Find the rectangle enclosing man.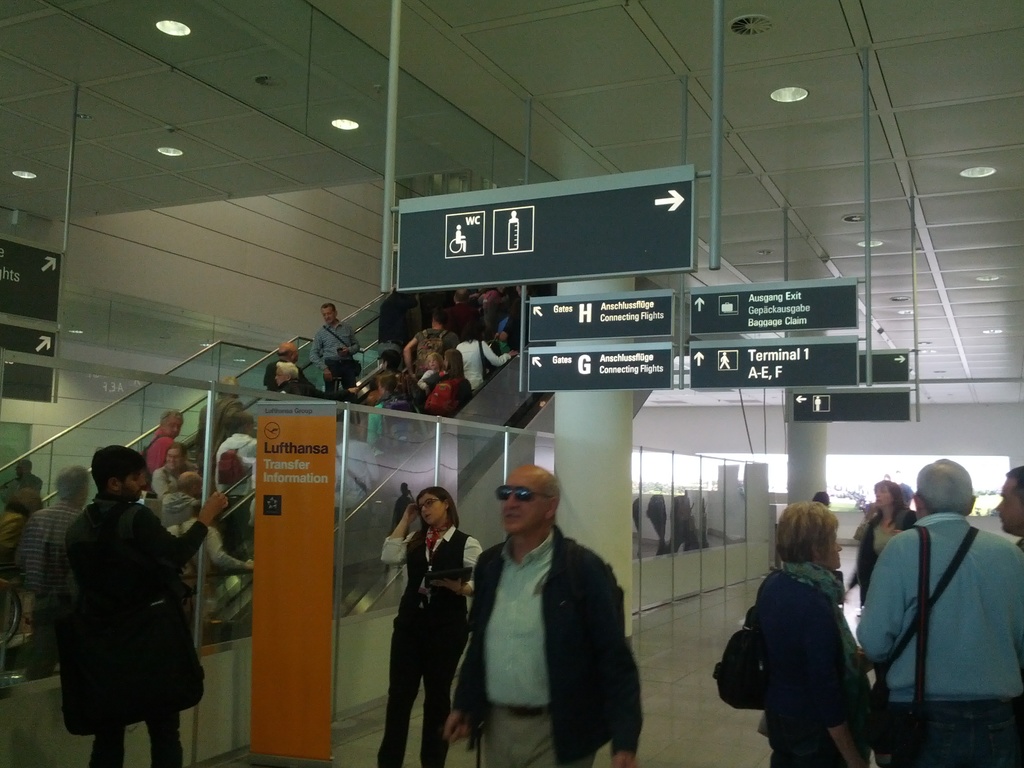
detection(139, 408, 184, 519).
